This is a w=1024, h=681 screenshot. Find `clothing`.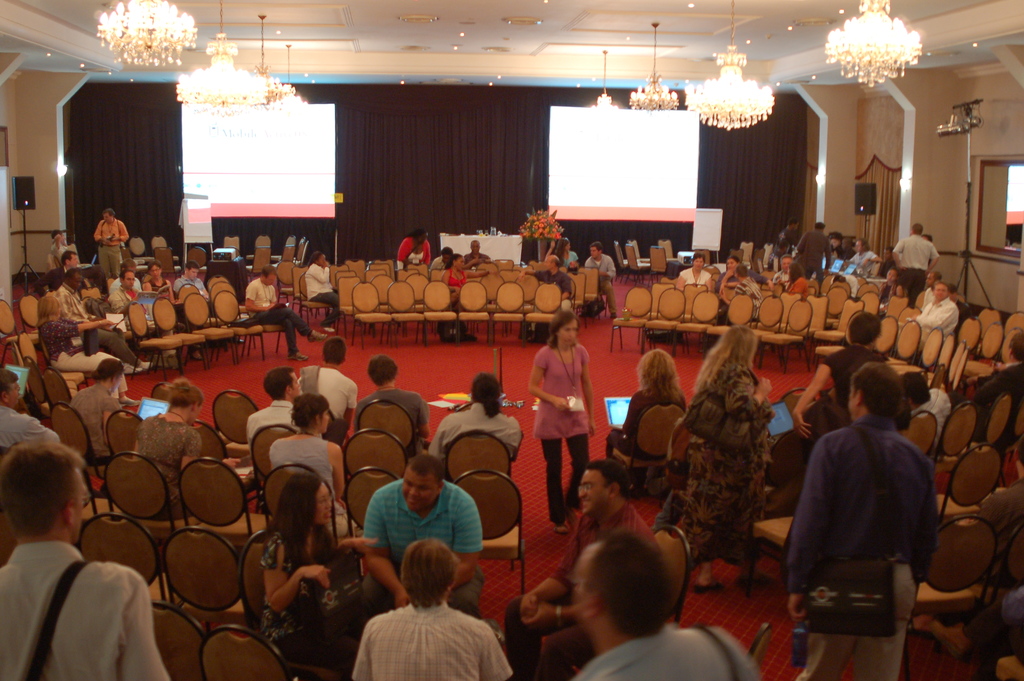
Bounding box: 178/272/211/302.
